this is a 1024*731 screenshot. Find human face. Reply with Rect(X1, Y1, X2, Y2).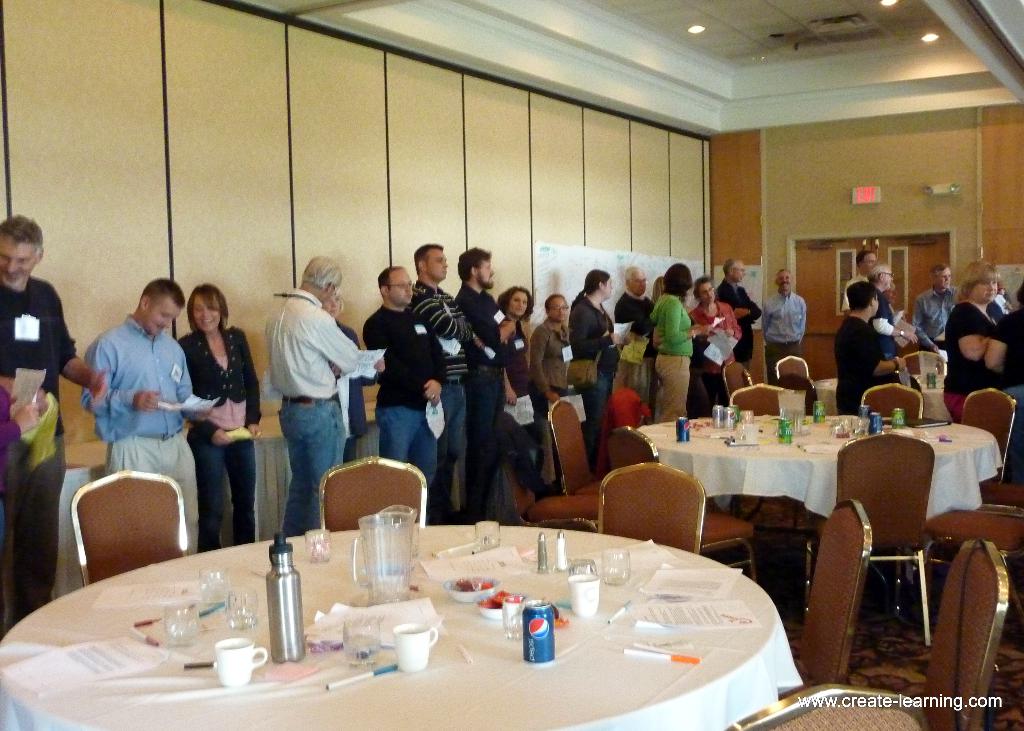
Rect(430, 241, 447, 282).
